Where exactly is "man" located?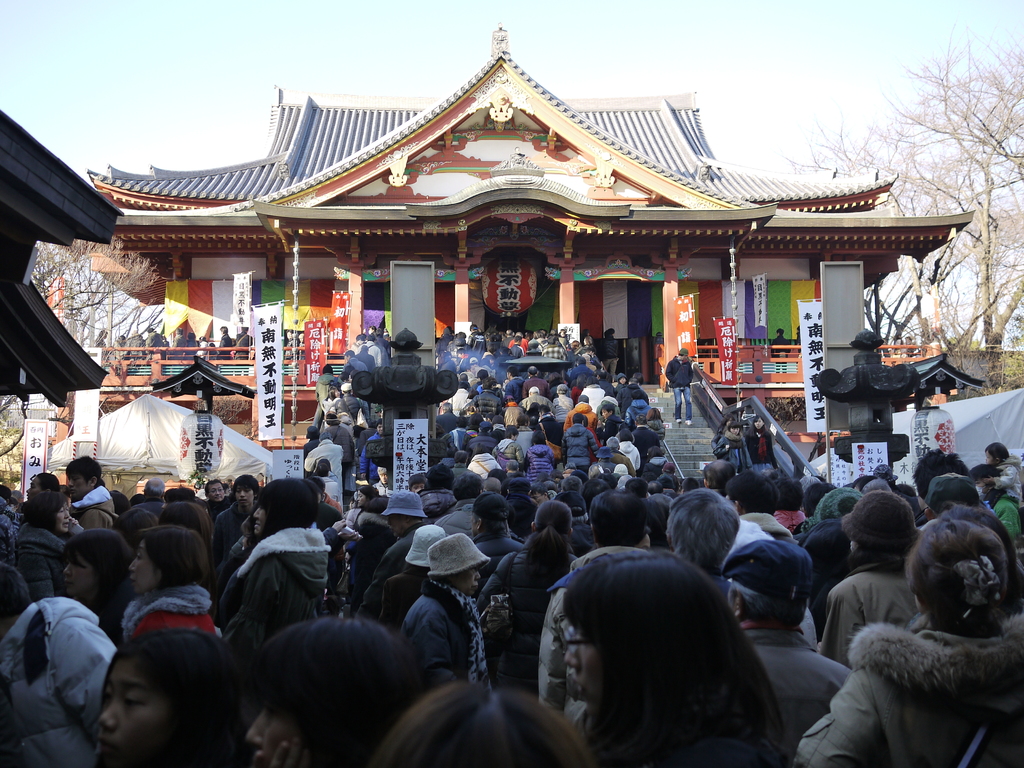
Its bounding box is <box>538,488,653,732</box>.
